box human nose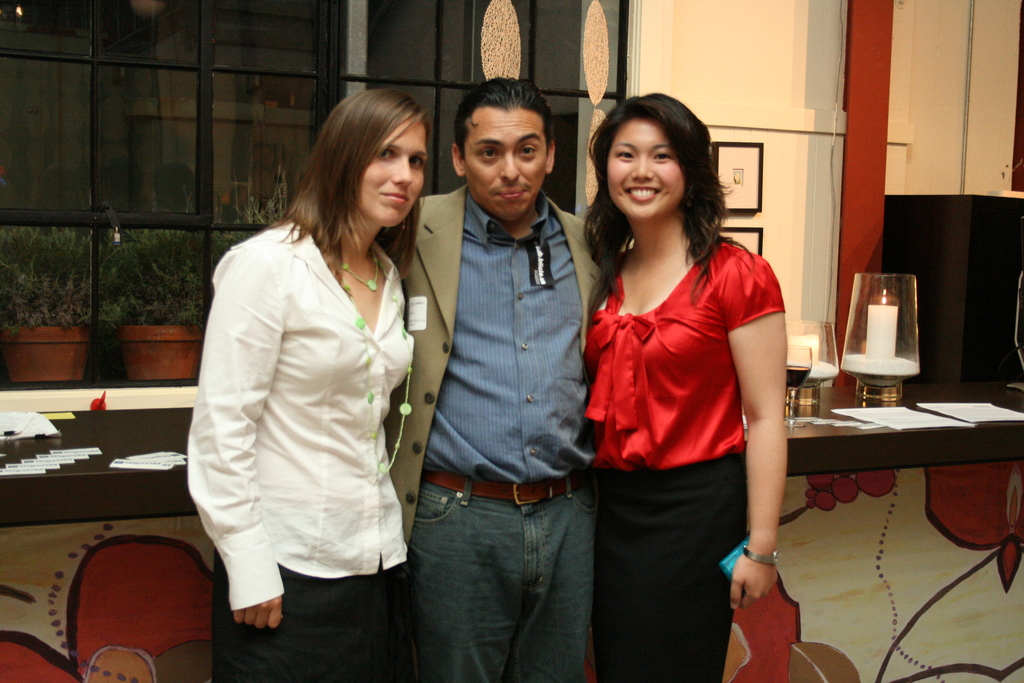
x1=499, y1=148, x2=523, y2=183
